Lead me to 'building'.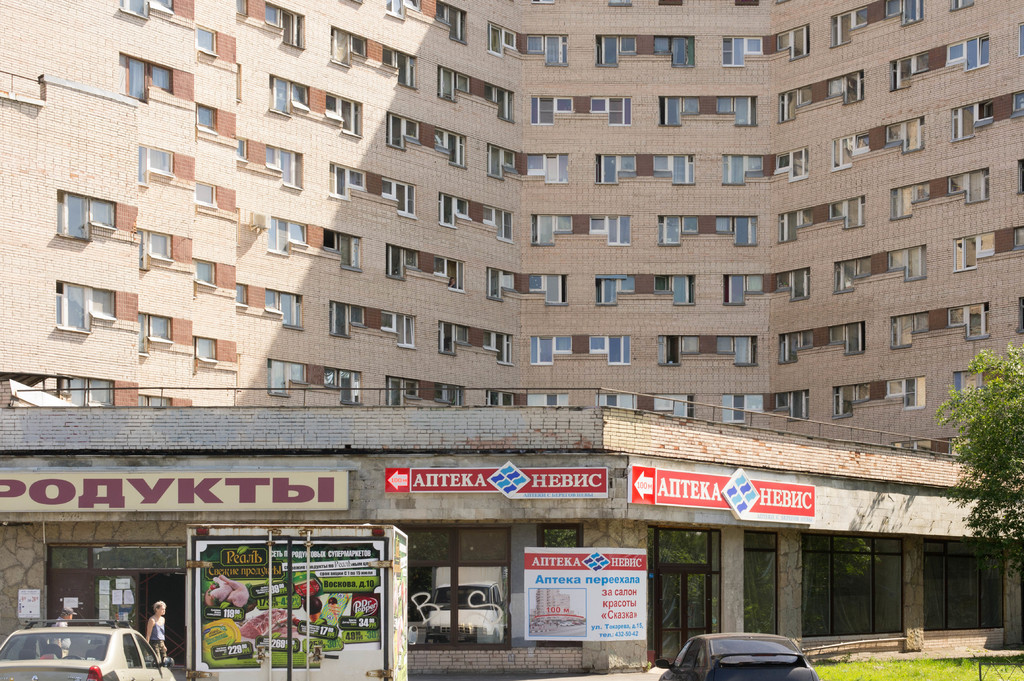
Lead to <region>0, 0, 1023, 680</region>.
